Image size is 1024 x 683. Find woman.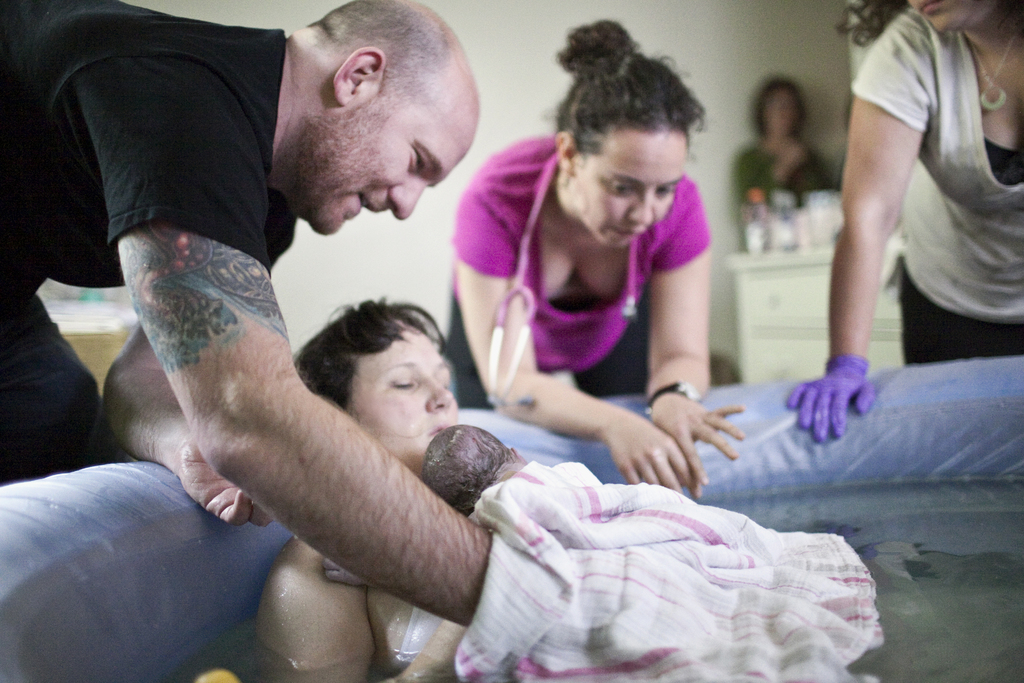
(x1=732, y1=74, x2=833, y2=214).
